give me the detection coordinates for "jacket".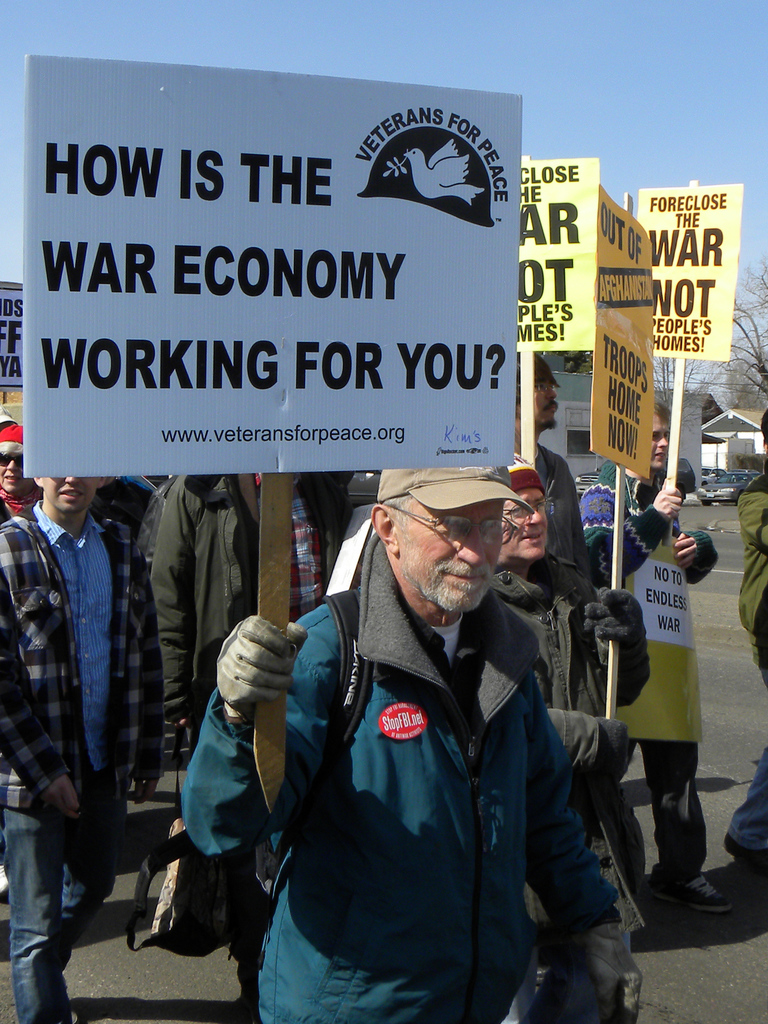
(x1=246, y1=495, x2=628, y2=1001).
